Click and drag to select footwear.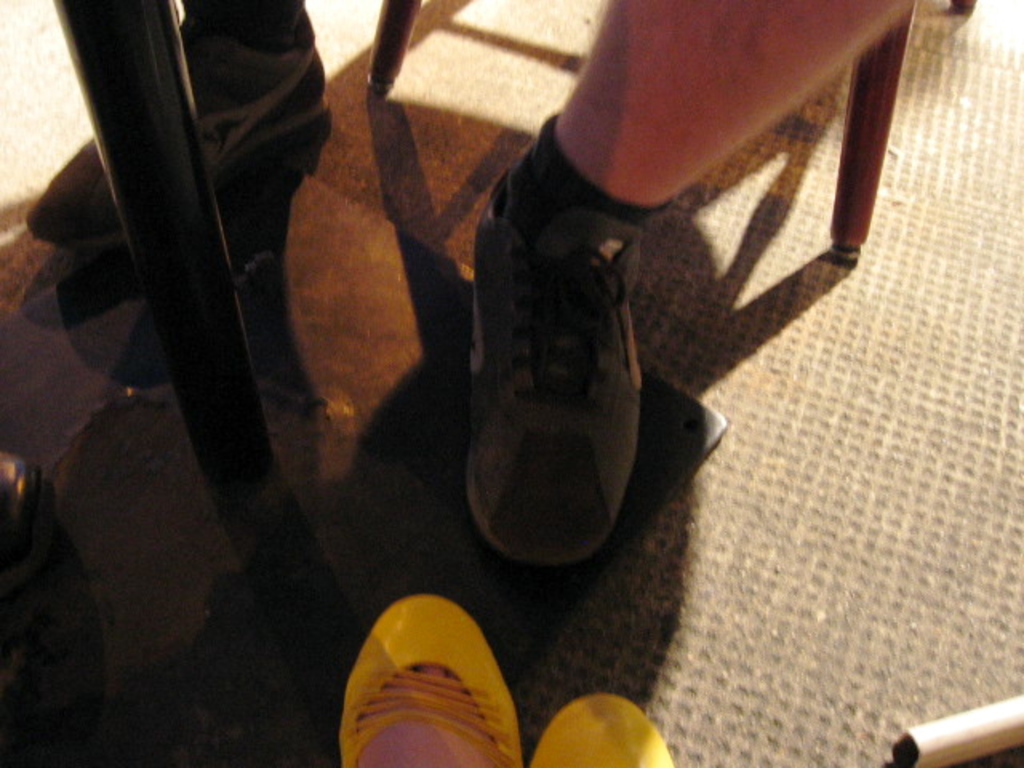
Selection: rect(0, 437, 56, 565).
